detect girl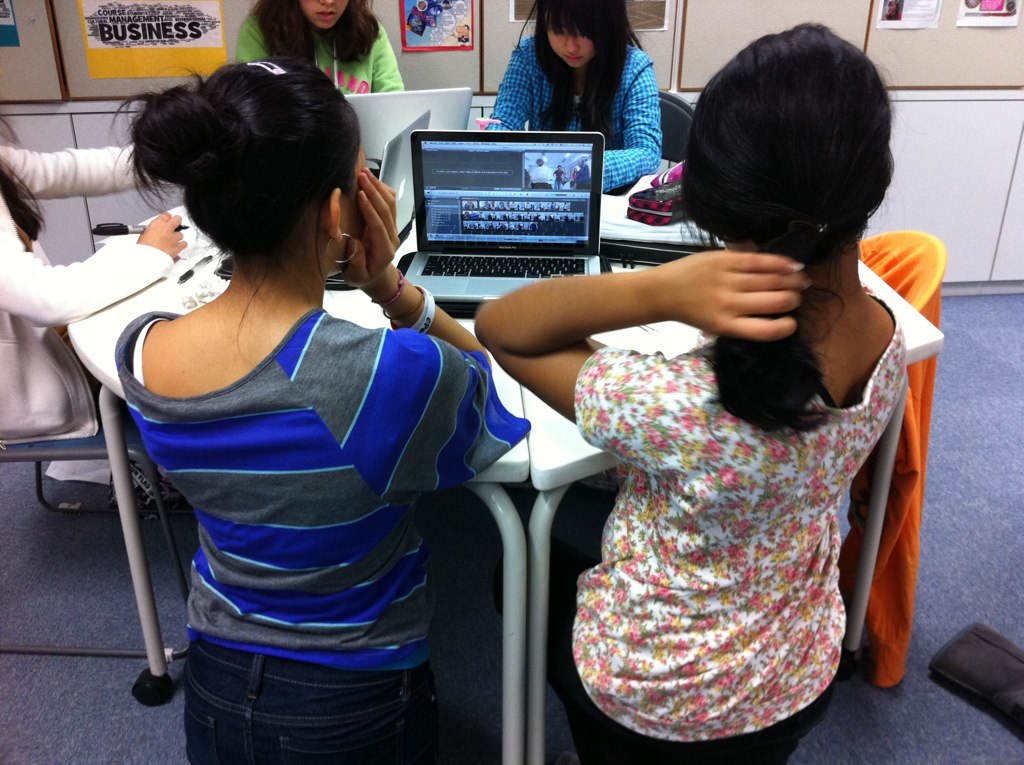
(476, 17, 904, 764)
